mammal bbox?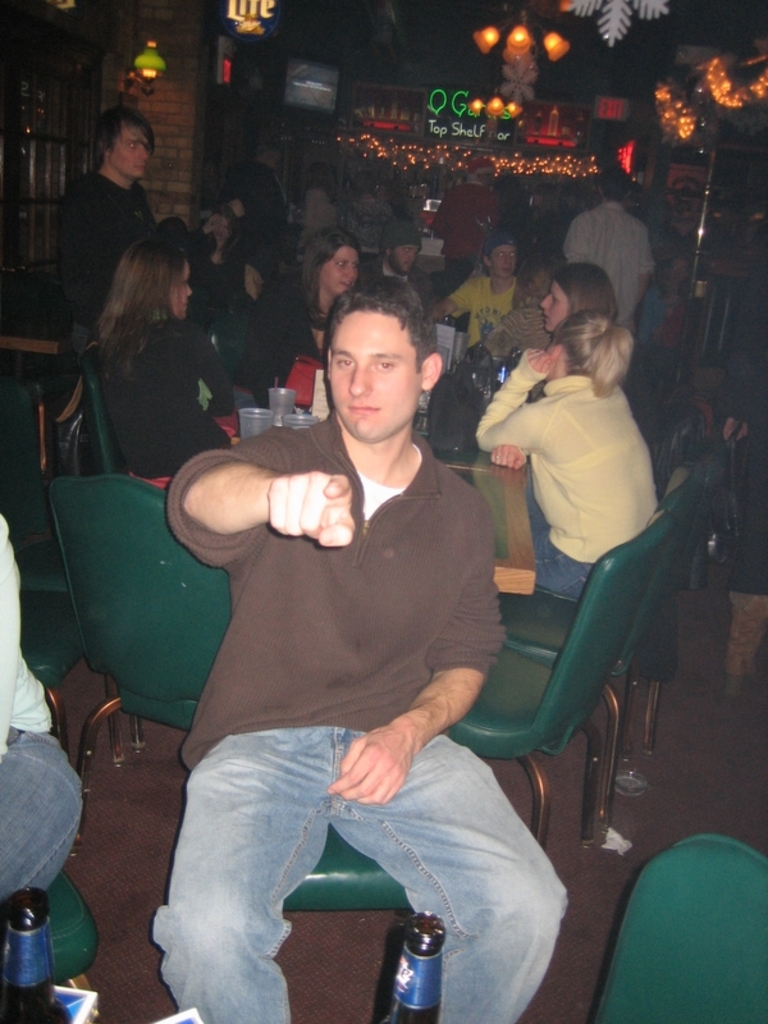
(x1=425, y1=227, x2=536, y2=352)
